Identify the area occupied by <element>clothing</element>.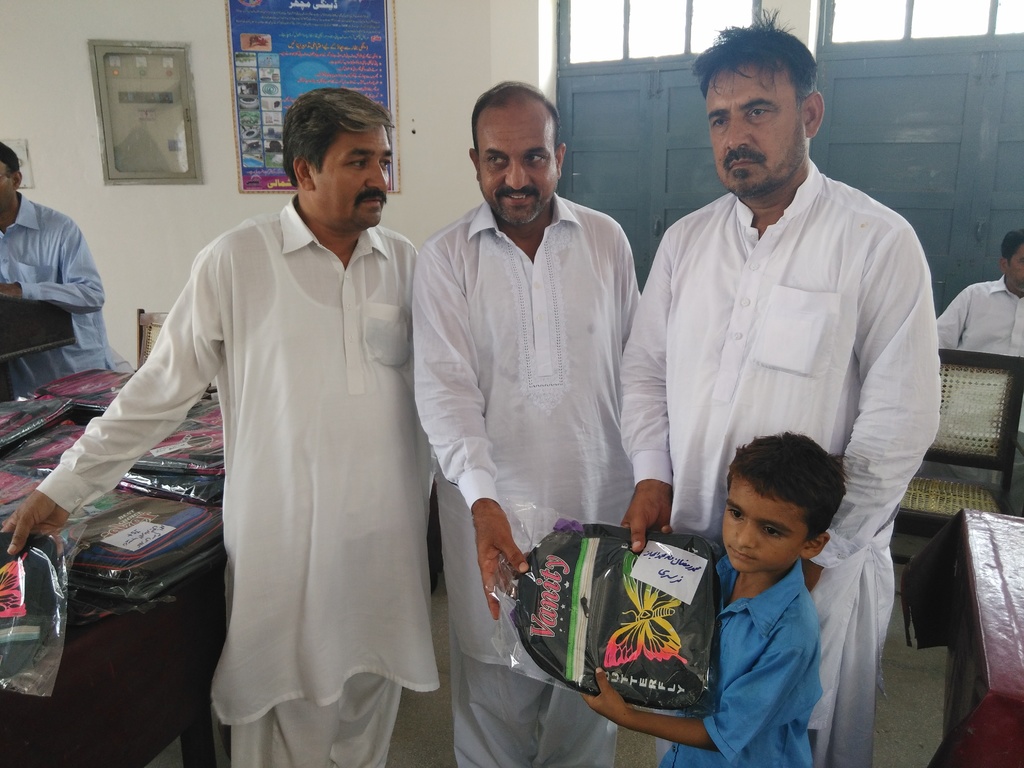
Area: 659,558,824,764.
